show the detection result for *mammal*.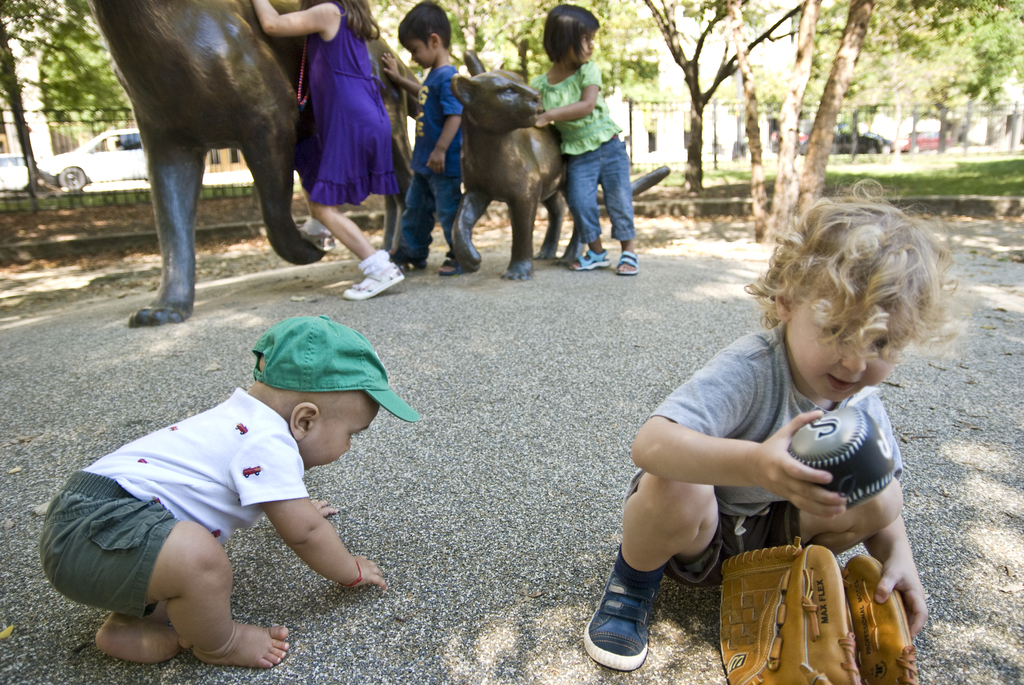
l=36, t=313, r=424, b=670.
